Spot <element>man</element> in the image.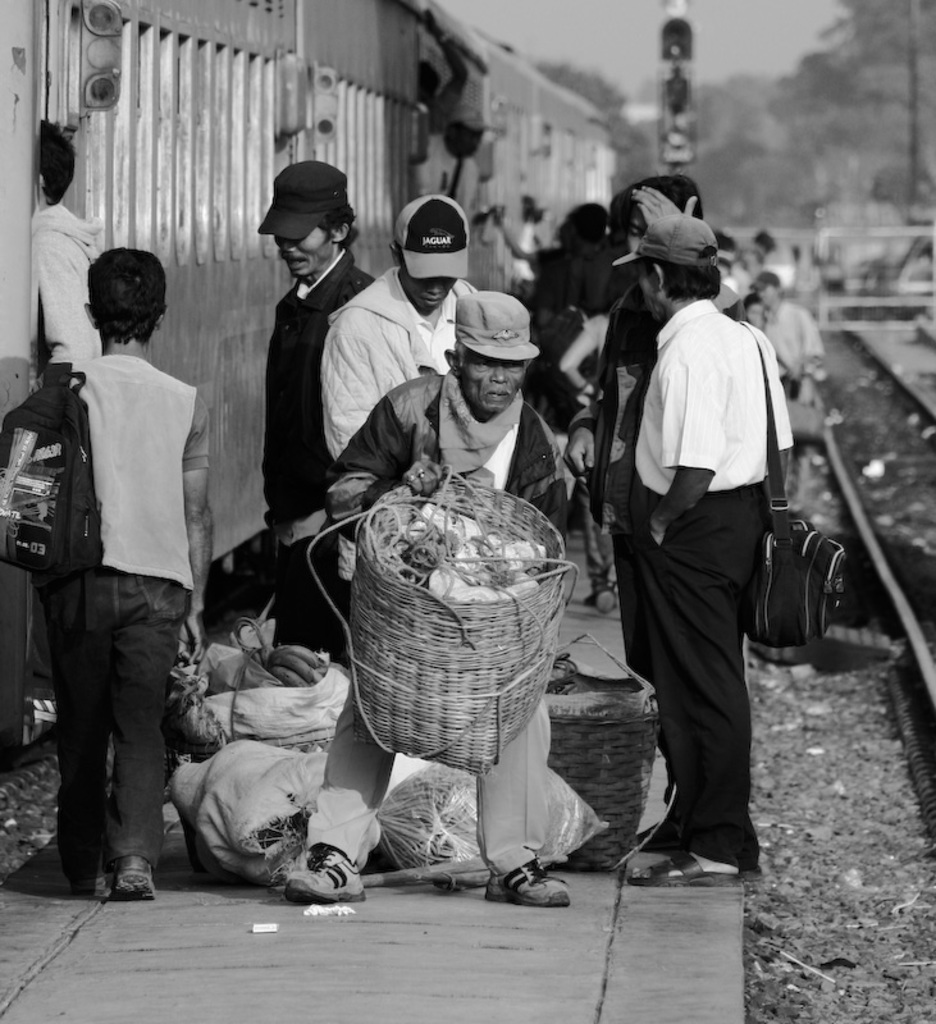
<element>man</element> found at [left=274, top=271, right=575, bottom=913].
